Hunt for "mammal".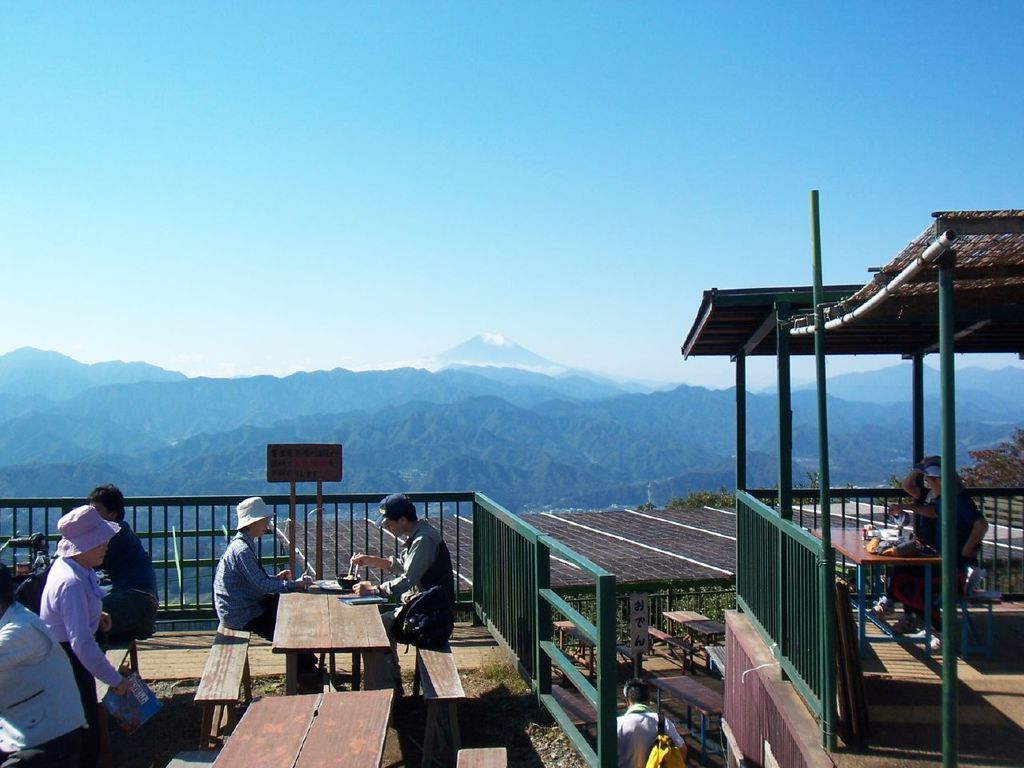
Hunted down at 890 456 990 654.
